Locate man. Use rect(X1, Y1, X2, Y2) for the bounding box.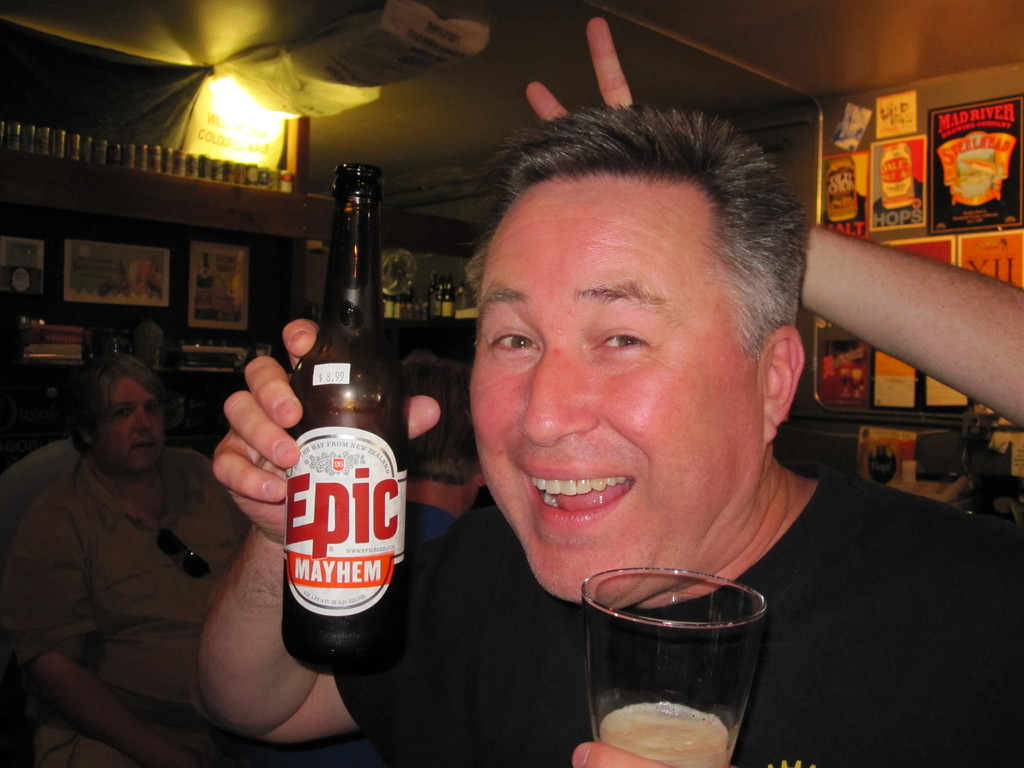
rect(211, 90, 872, 727).
